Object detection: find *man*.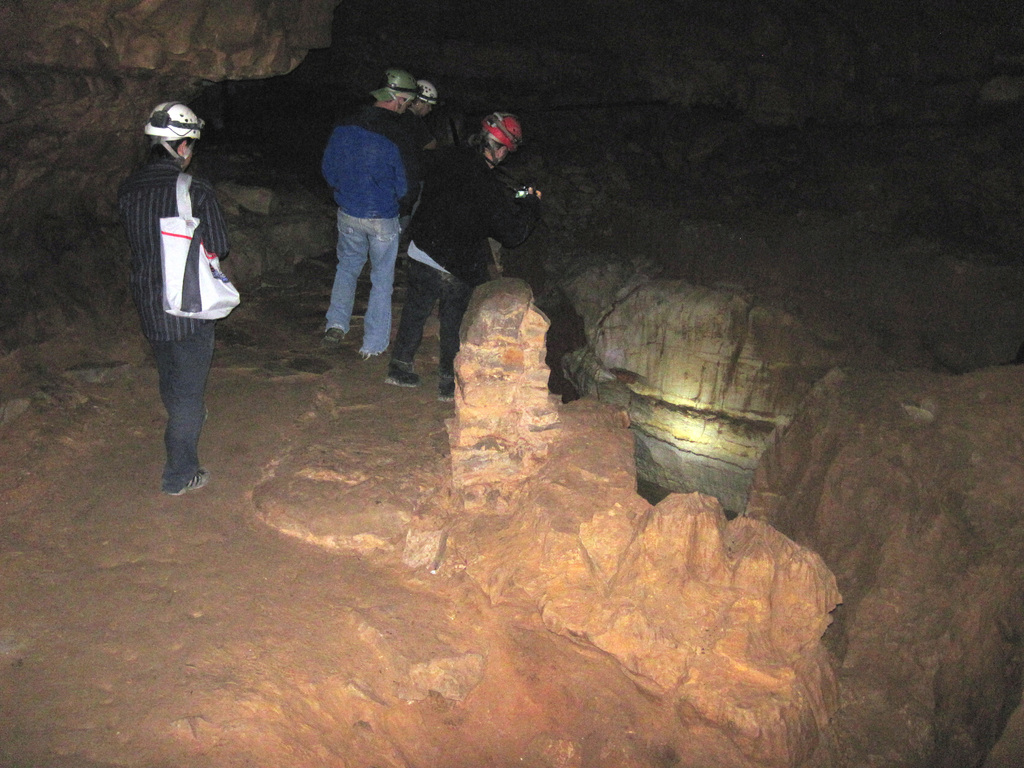
<bbox>117, 103, 234, 499</bbox>.
